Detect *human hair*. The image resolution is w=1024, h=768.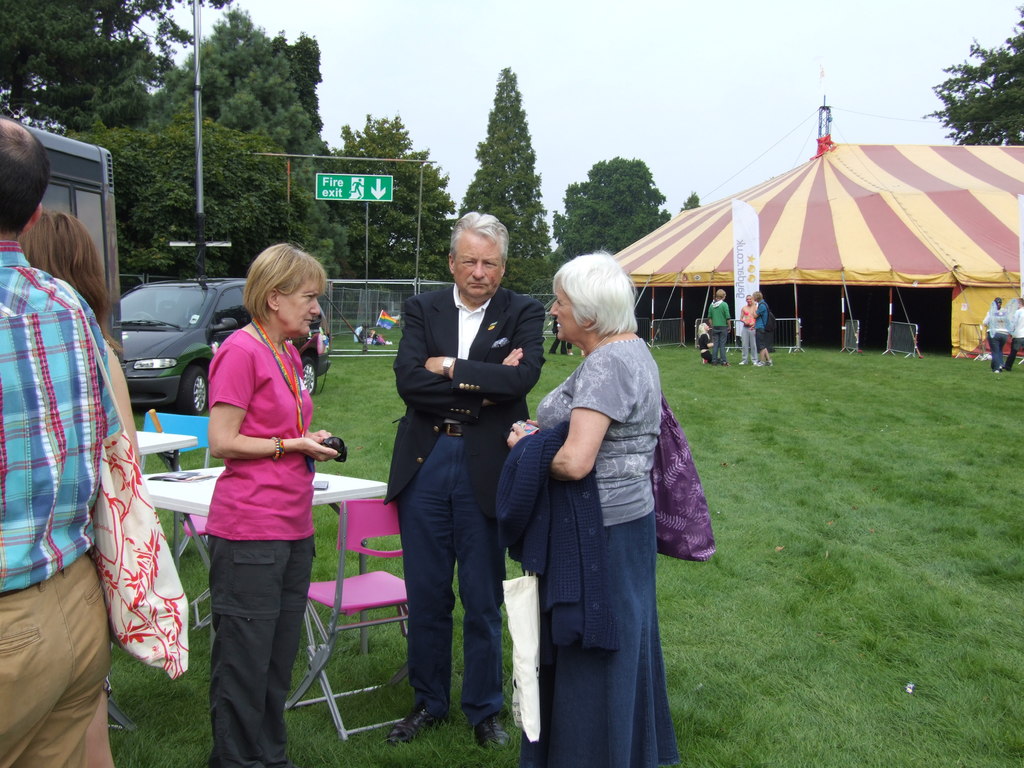
<bbox>0, 113, 51, 236</bbox>.
